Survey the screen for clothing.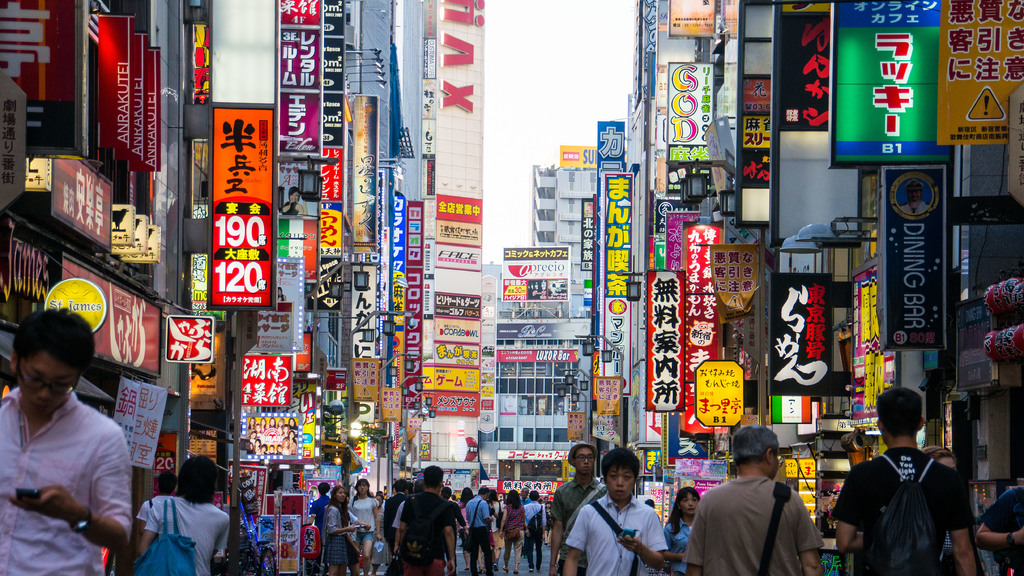
Survey found: [685,475,823,575].
